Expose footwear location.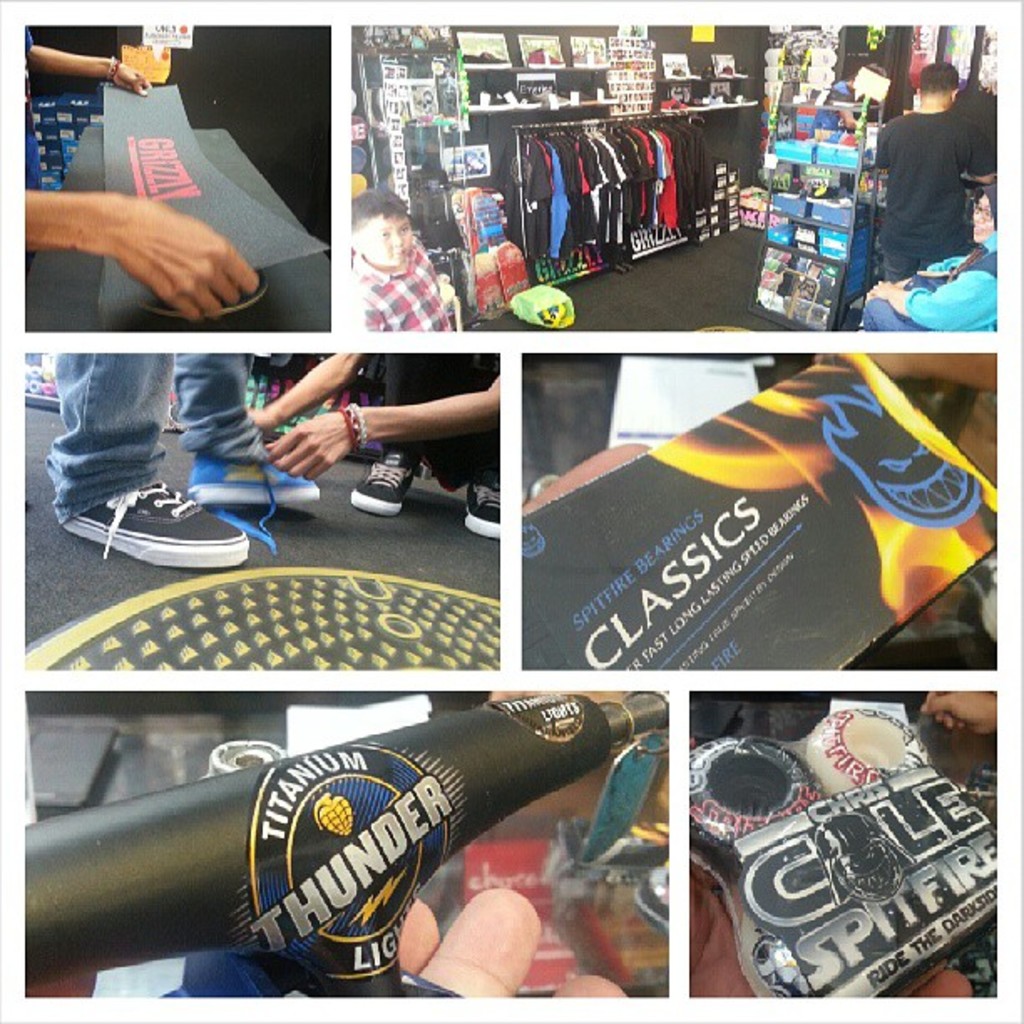
Exposed at x1=74 y1=472 x2=244 y2=556.
